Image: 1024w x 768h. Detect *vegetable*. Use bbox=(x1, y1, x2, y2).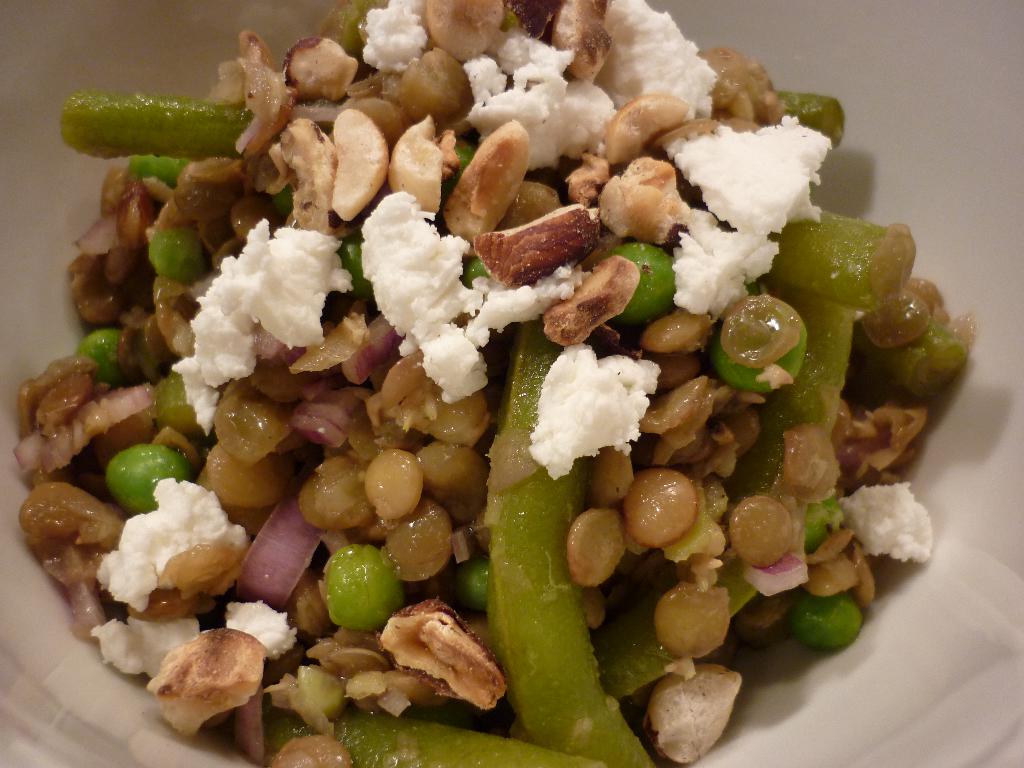
bbox=(111, 439, 196, 511).
